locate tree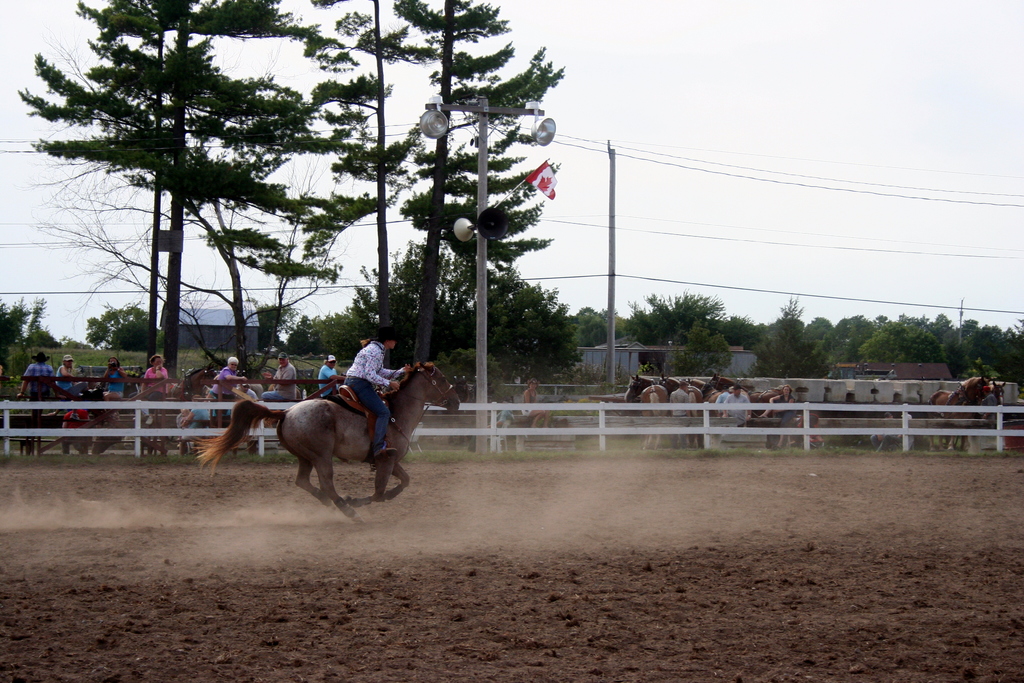
393/0/568/369
